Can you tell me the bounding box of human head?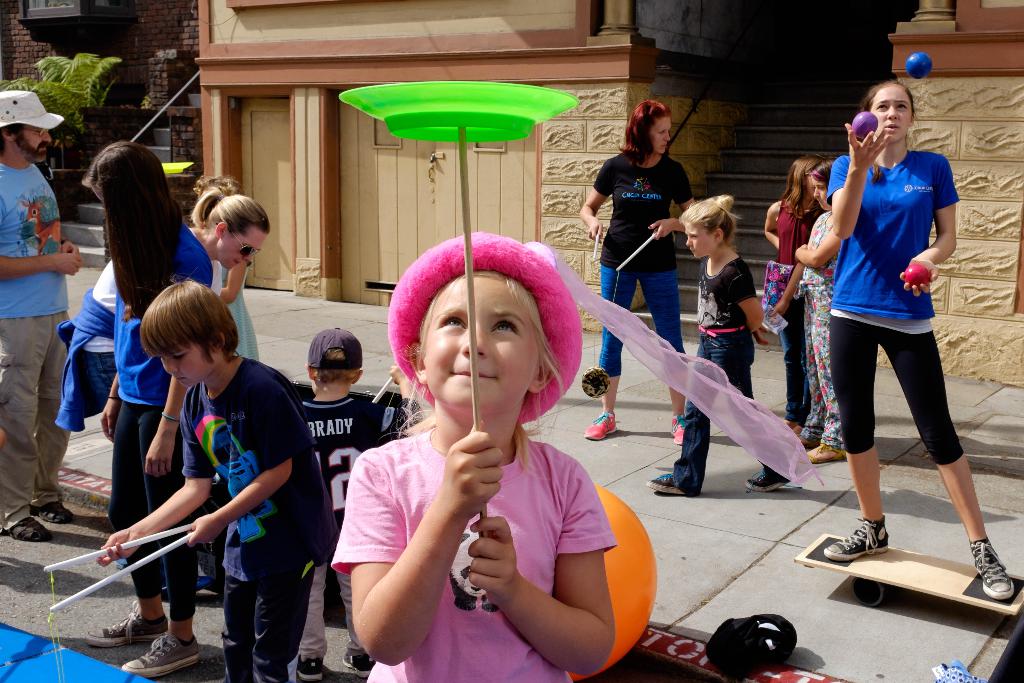
x1=860, y1=79, x2=913, y2=148.
